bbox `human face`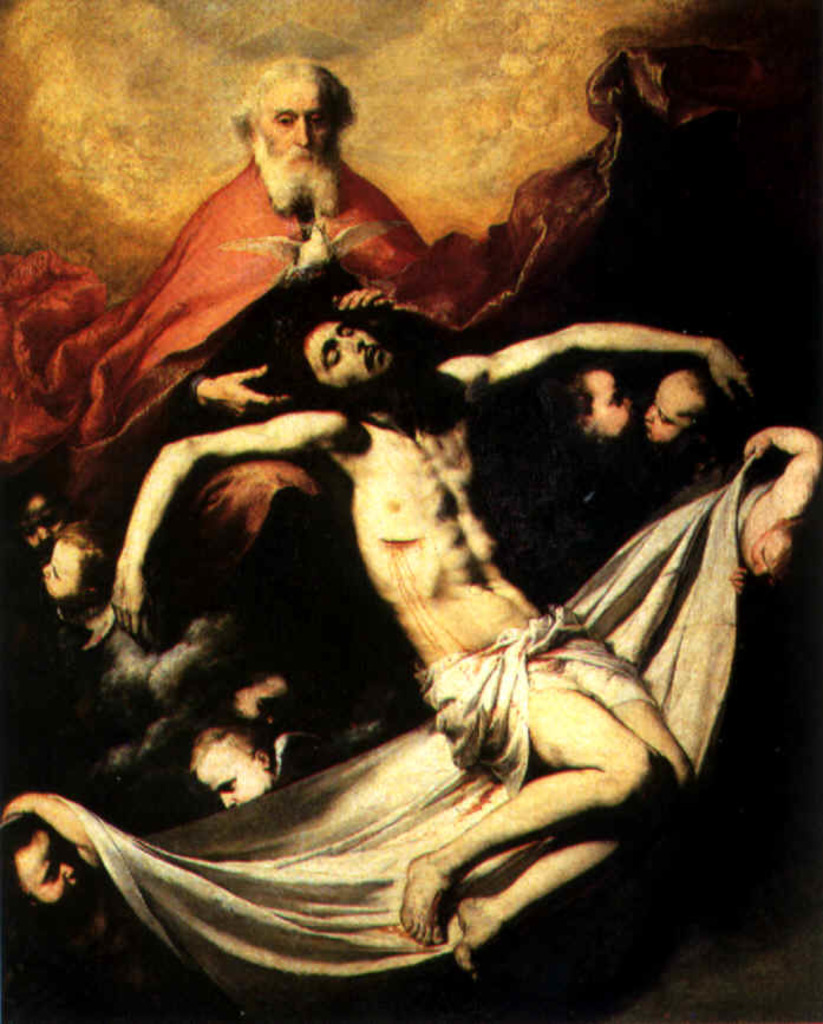
pyautogui.locateOnScreen(583, 371, 636, 439)
